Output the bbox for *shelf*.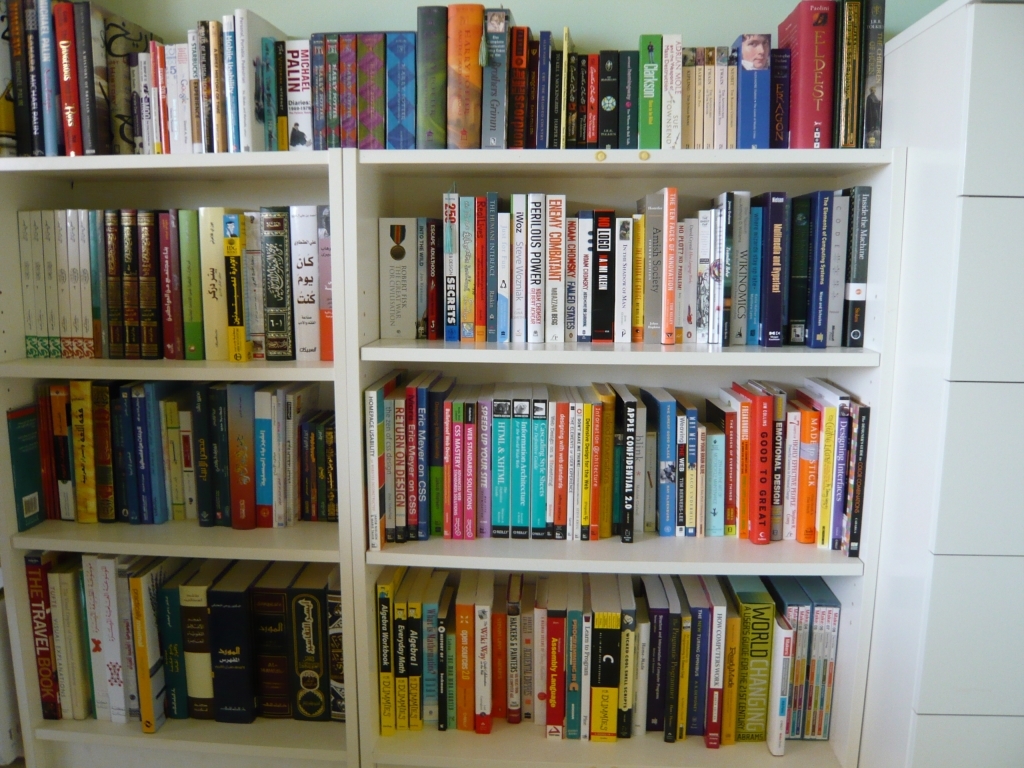
crop(346, 112, 929, 767).
